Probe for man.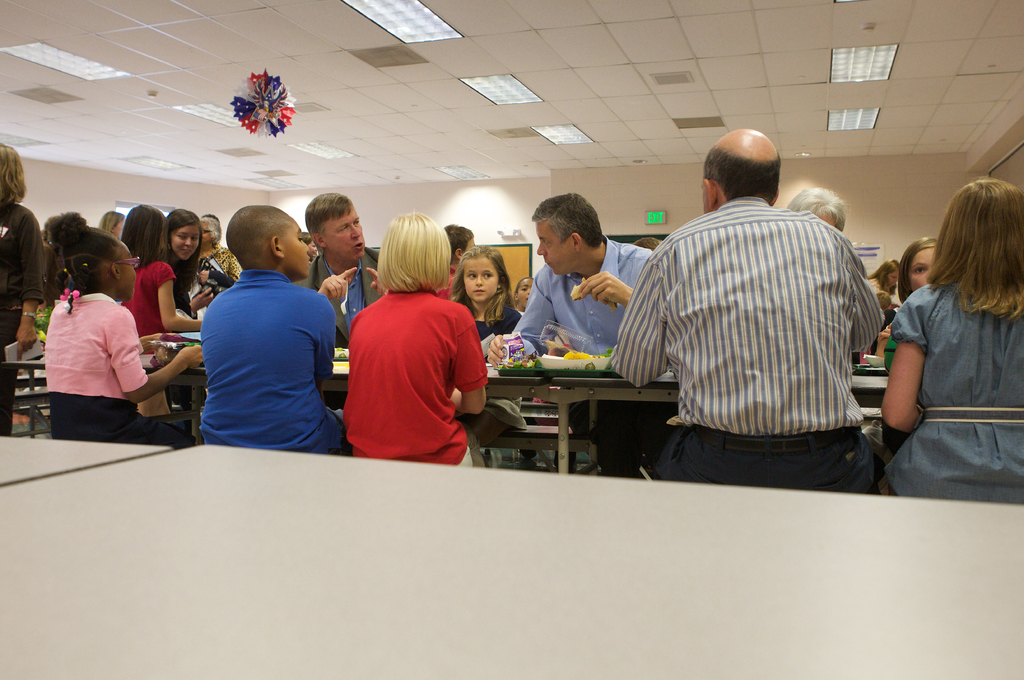
Probe result: <box>288,191,387,349</box>.
